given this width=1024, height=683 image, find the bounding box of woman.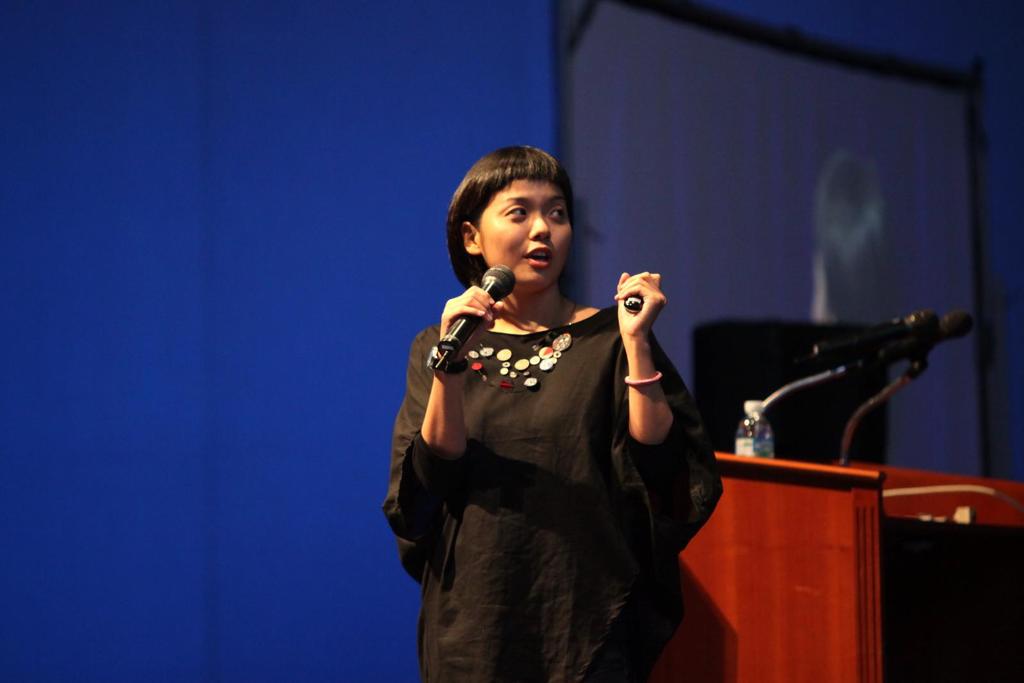
pyautogui.locateOnScreen(365, 145, 726, 671).
